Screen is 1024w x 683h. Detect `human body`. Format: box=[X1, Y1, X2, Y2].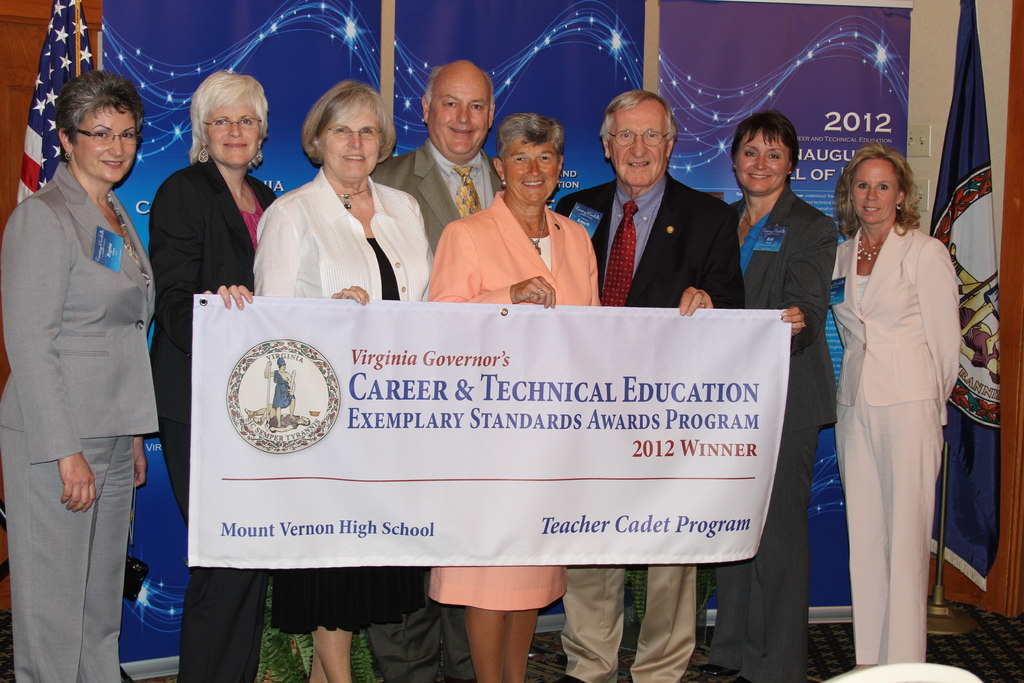
box=[244, 168, 430, 682].
